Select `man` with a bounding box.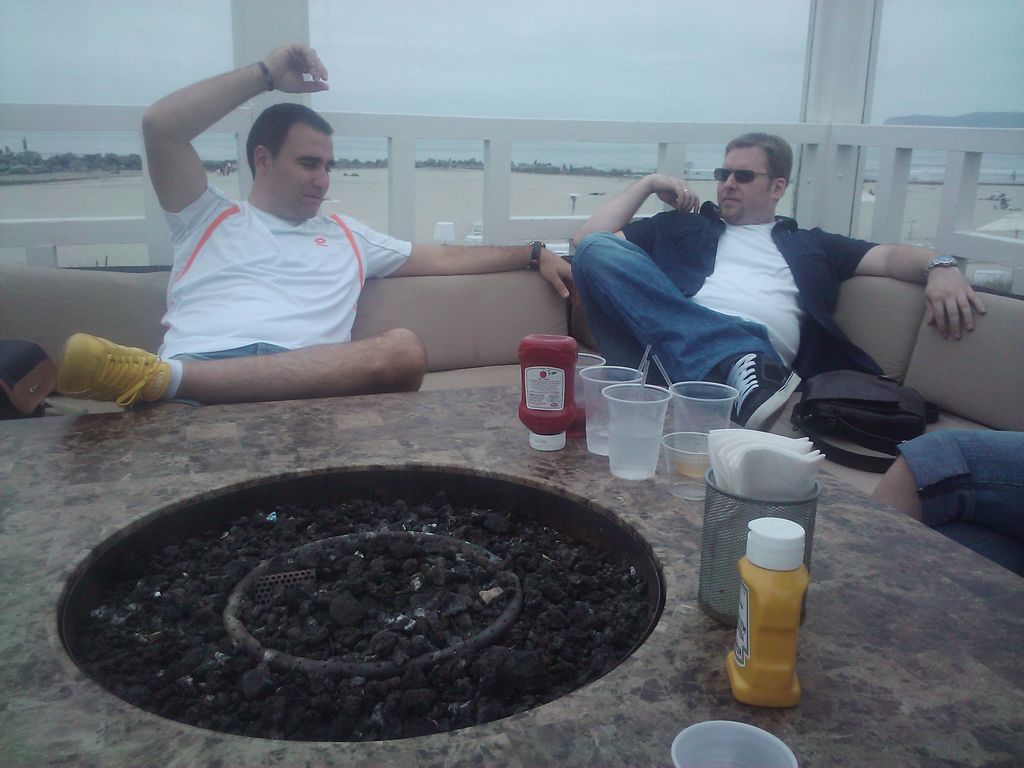
region(58, 36, 573, 412).
